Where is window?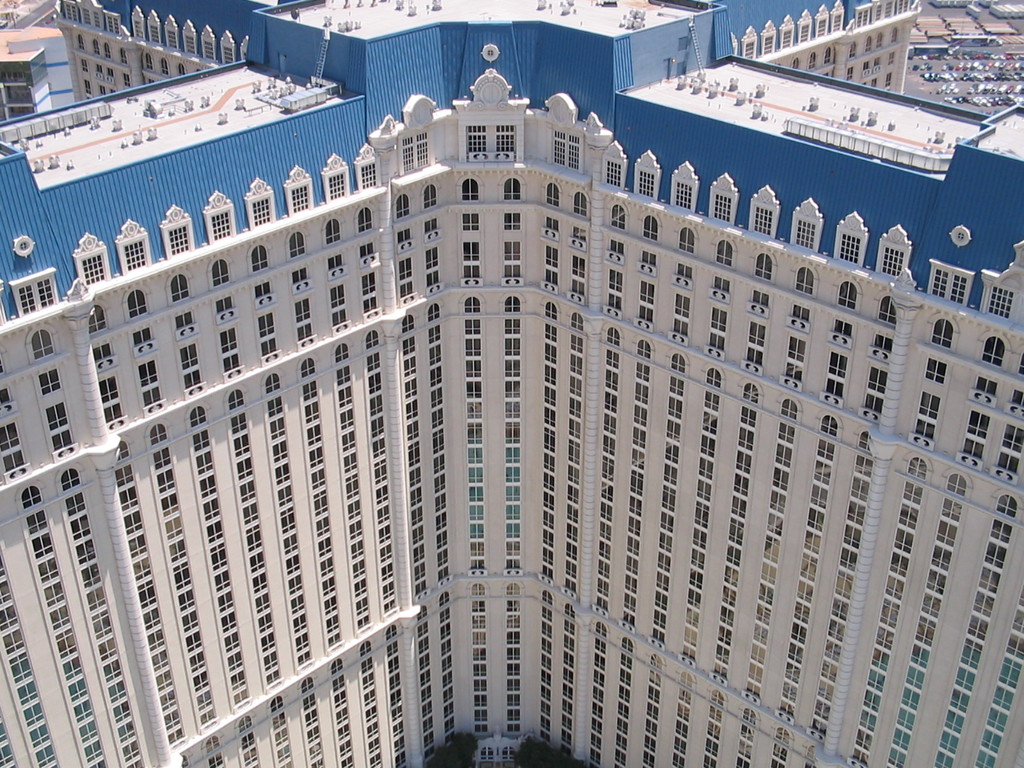
box=[414, 561, 426, 575].
